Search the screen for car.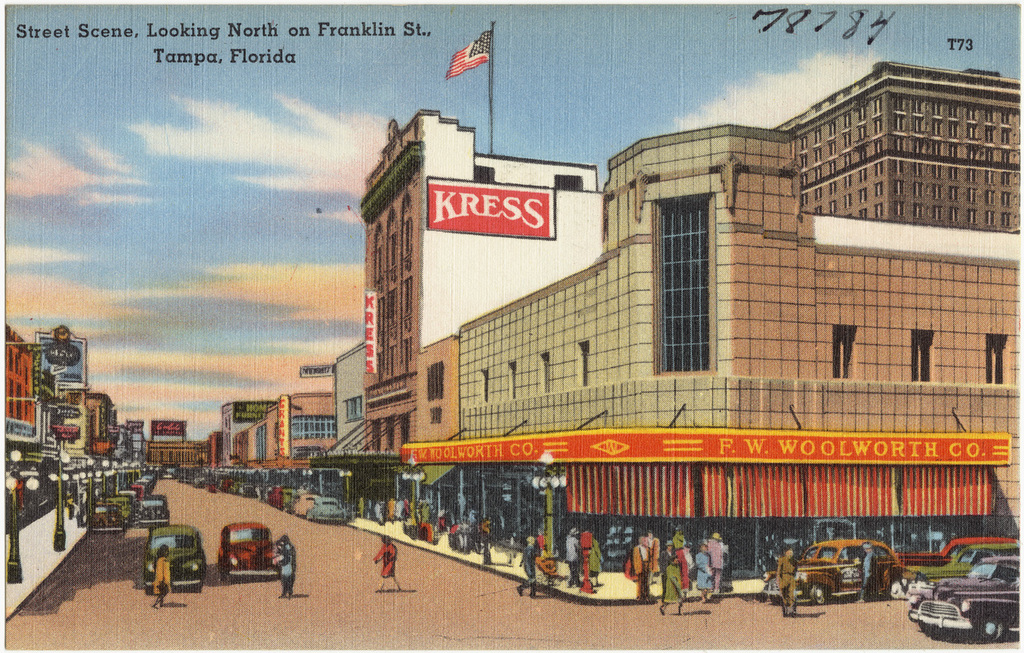
Found at bbox(895, 540, 1022, 587).
